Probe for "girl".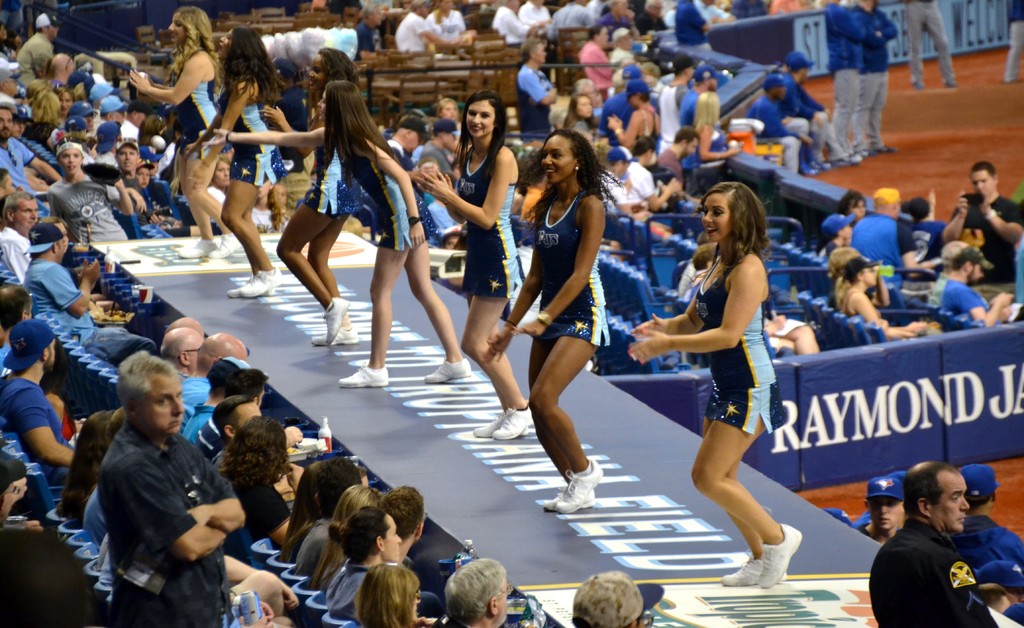
Probe result: x1=206 y1=79 x2=472 y2=384.
